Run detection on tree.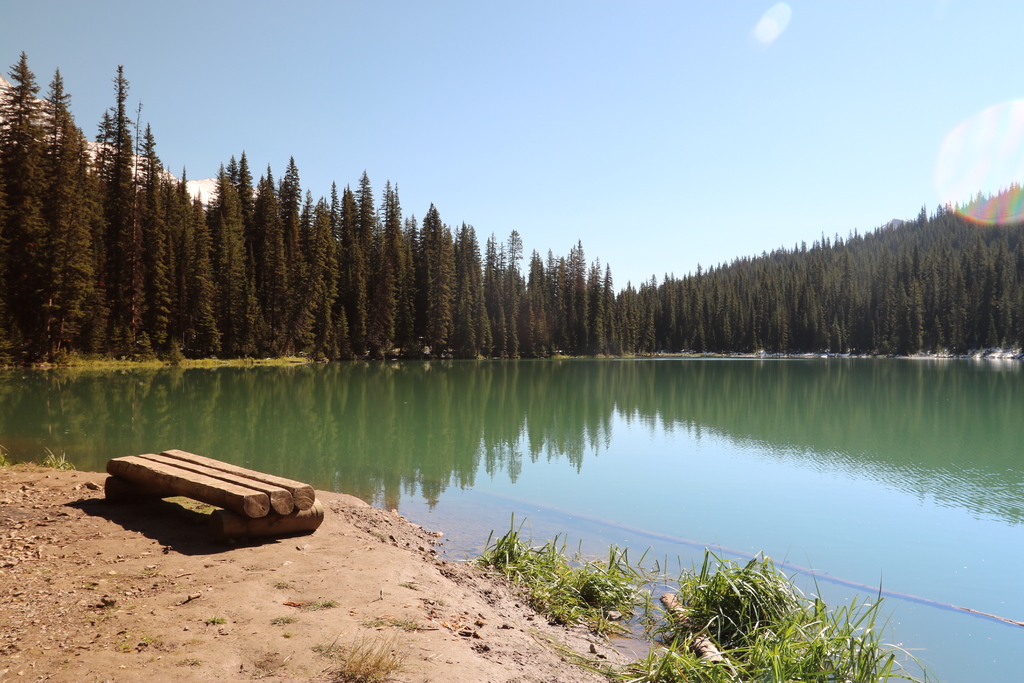
Result: 291,188,335,366.
